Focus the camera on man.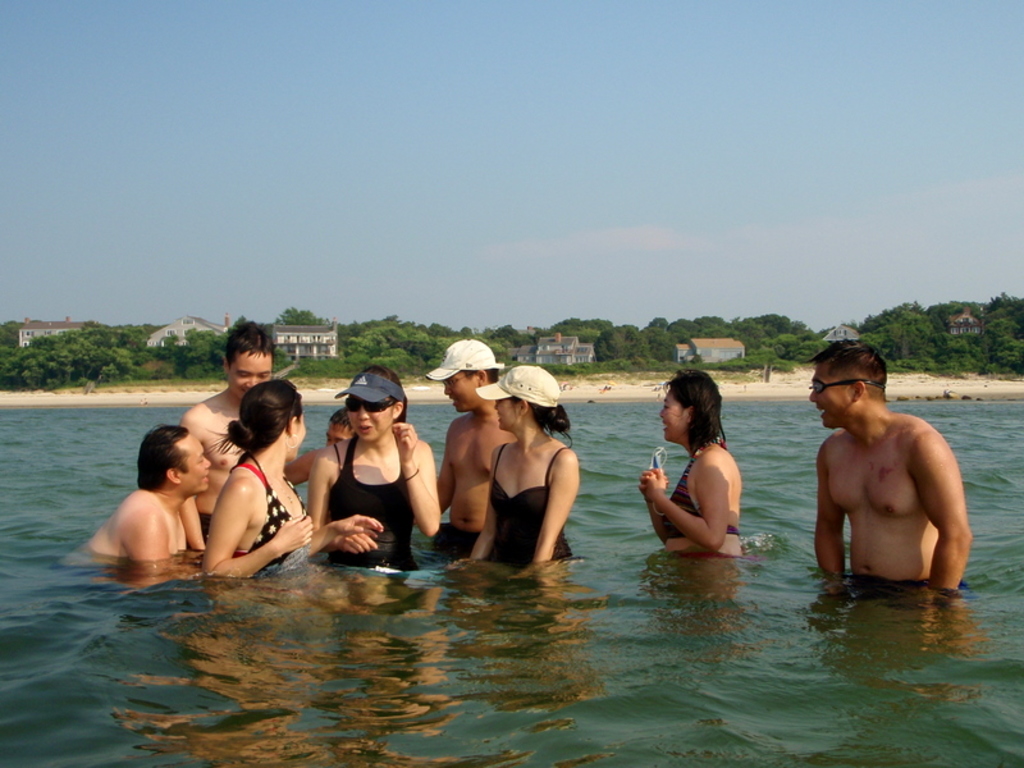
Focus region: (69,426,212,562).
